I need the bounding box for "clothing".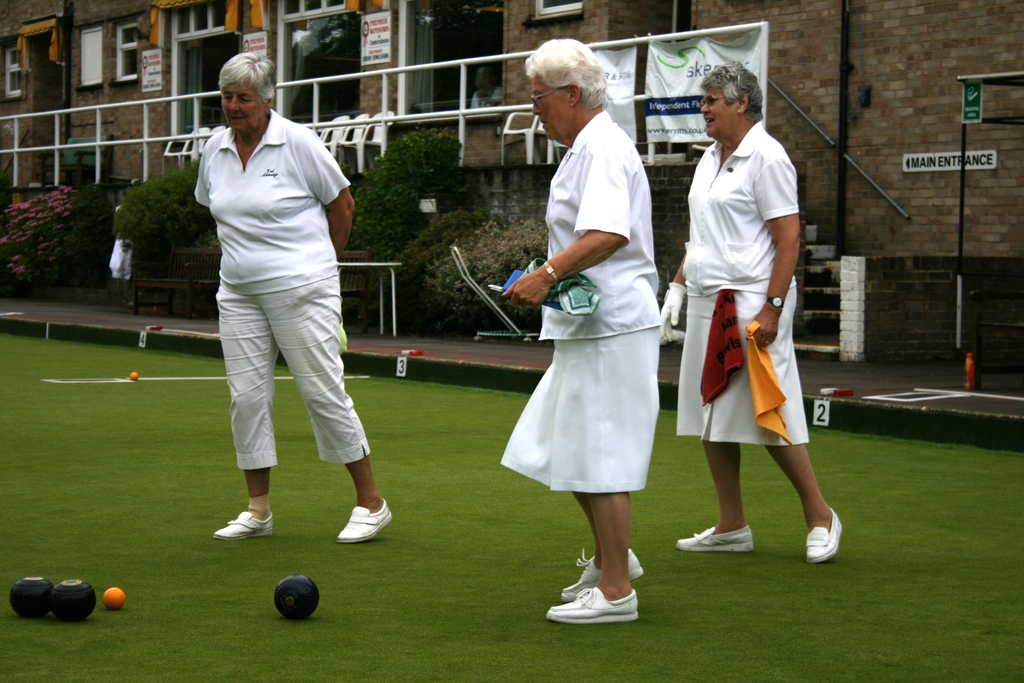
Here it is: [left=501, top=108, right=665, bottom=490].
